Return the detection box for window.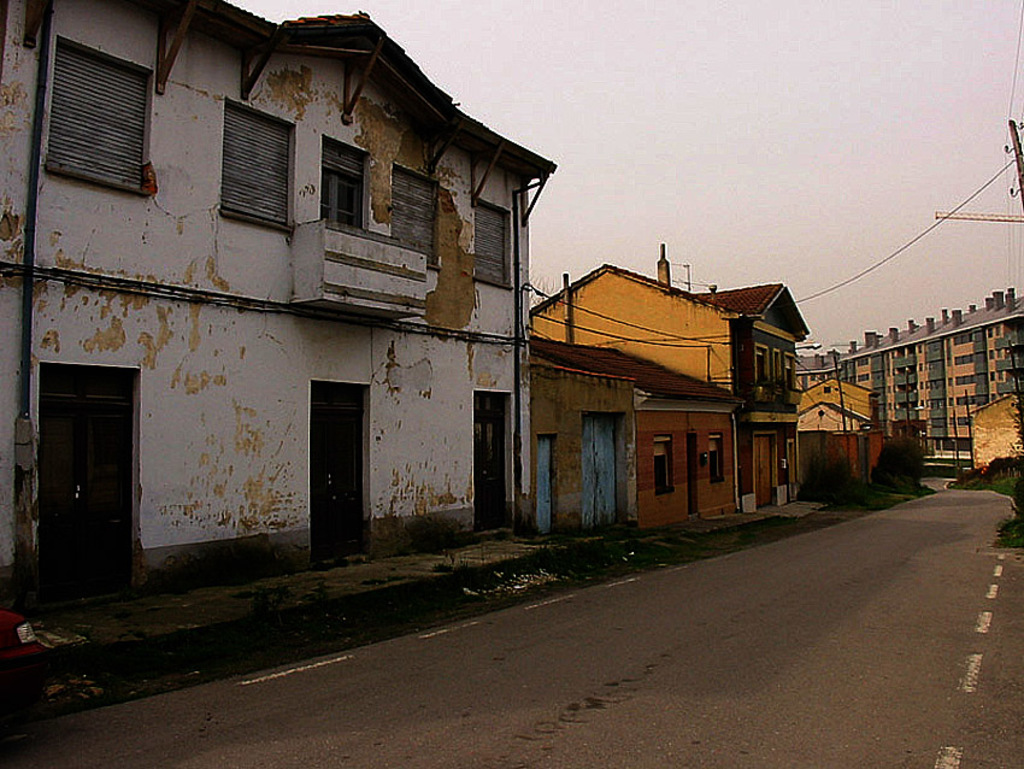
{"x1": 920, "y1": 381, "x2": 924, "y2": 391}.
